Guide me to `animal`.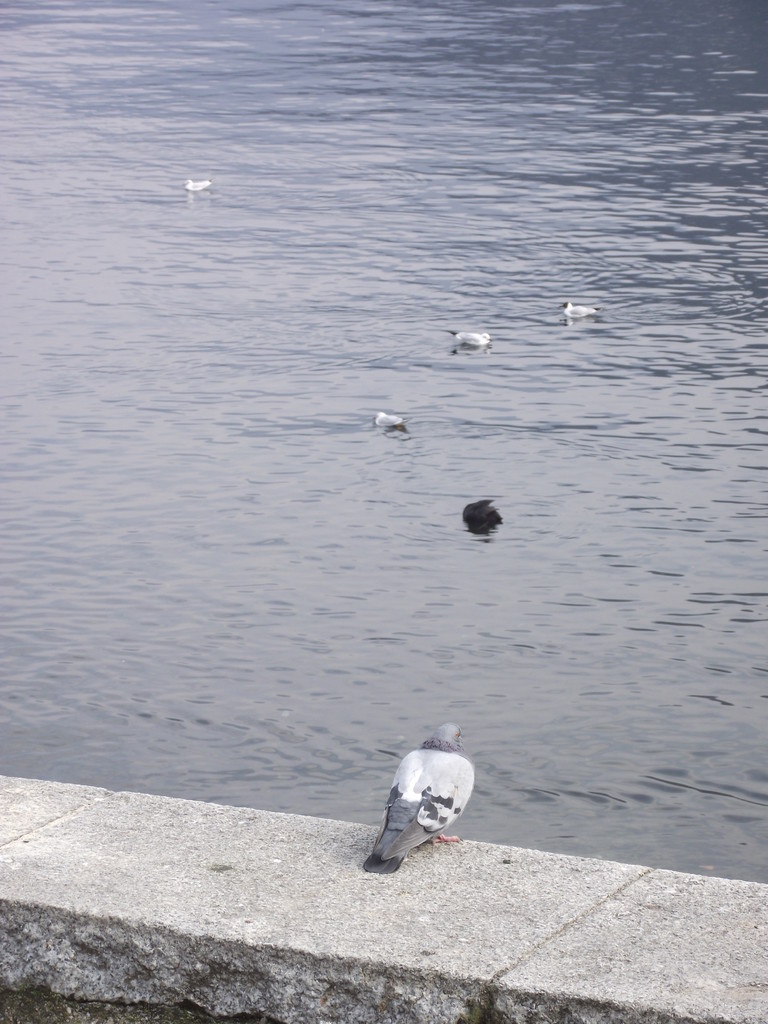
Guidance: select_region(360, 724, 472, 870).
